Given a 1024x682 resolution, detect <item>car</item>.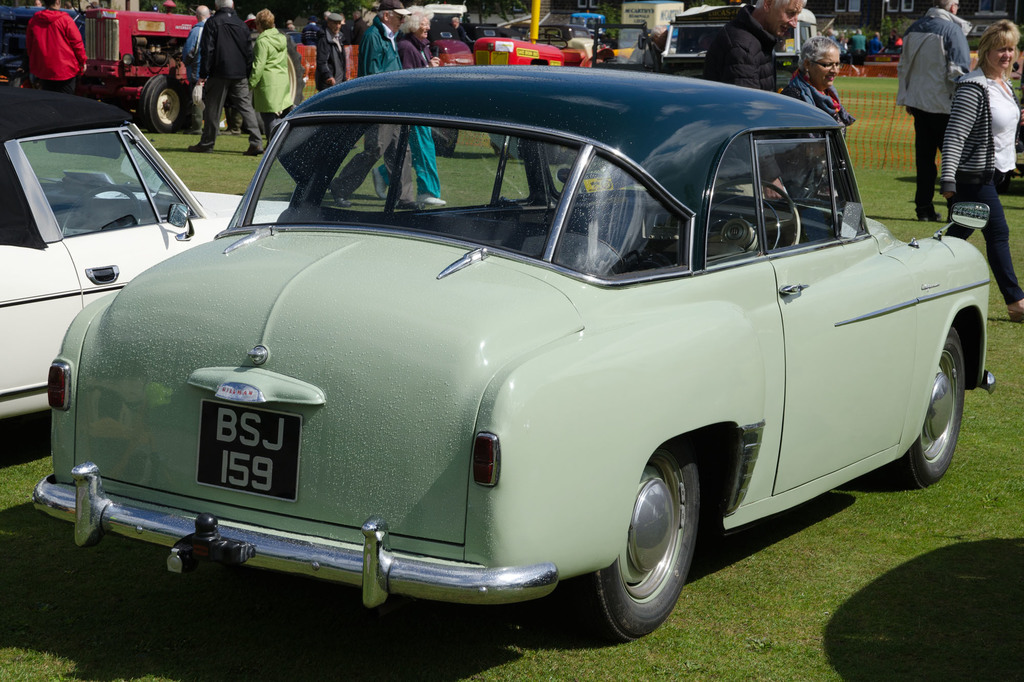
0/89/289/420.
